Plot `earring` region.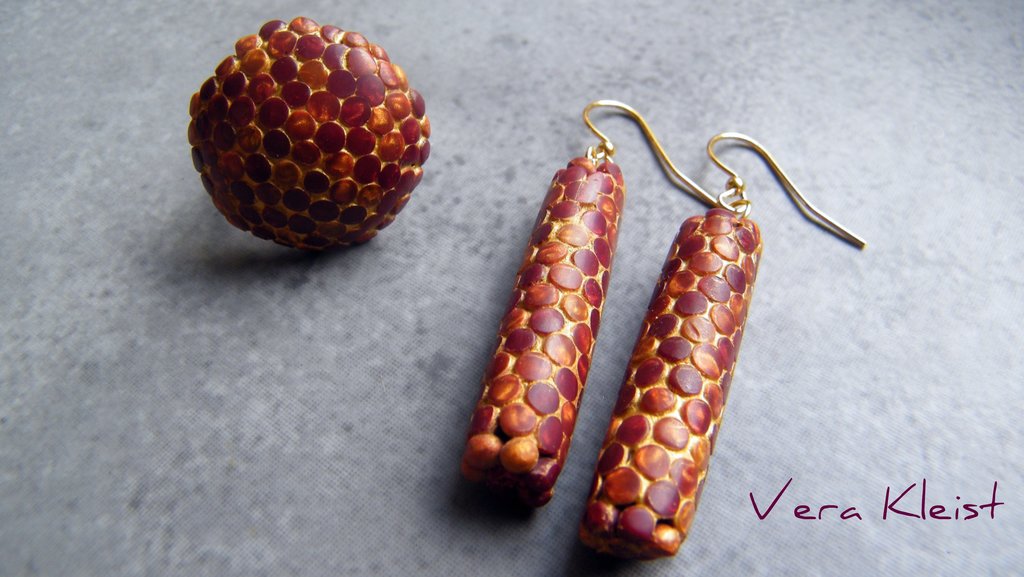
Plotted at l=460, t=92, r=720, b=508.
